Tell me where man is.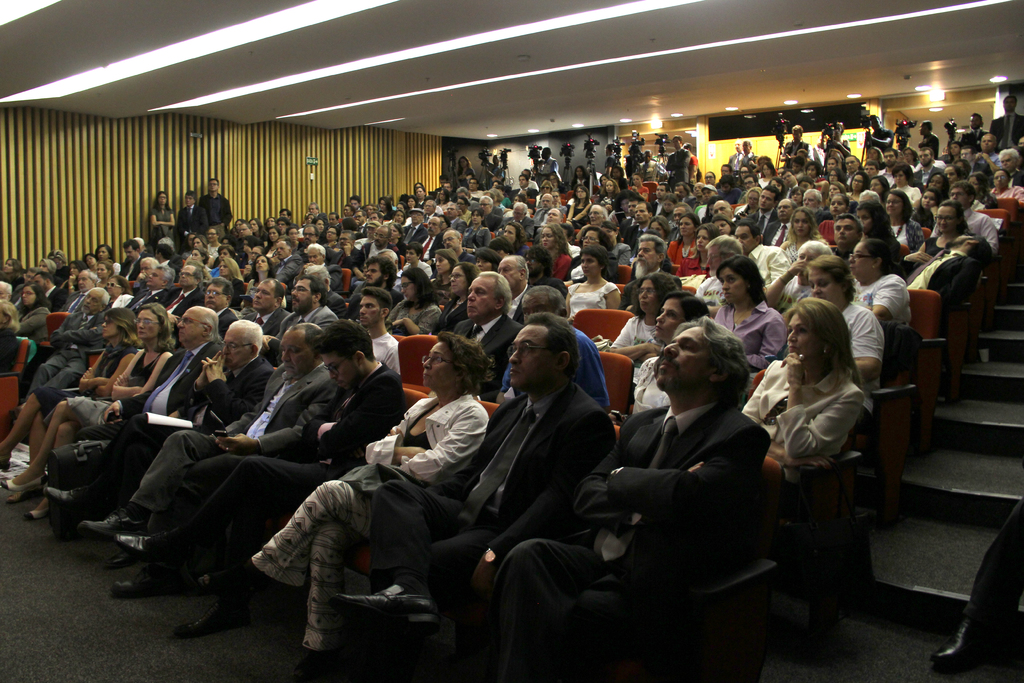
man is at select_region(716, 177, 741, 203).
